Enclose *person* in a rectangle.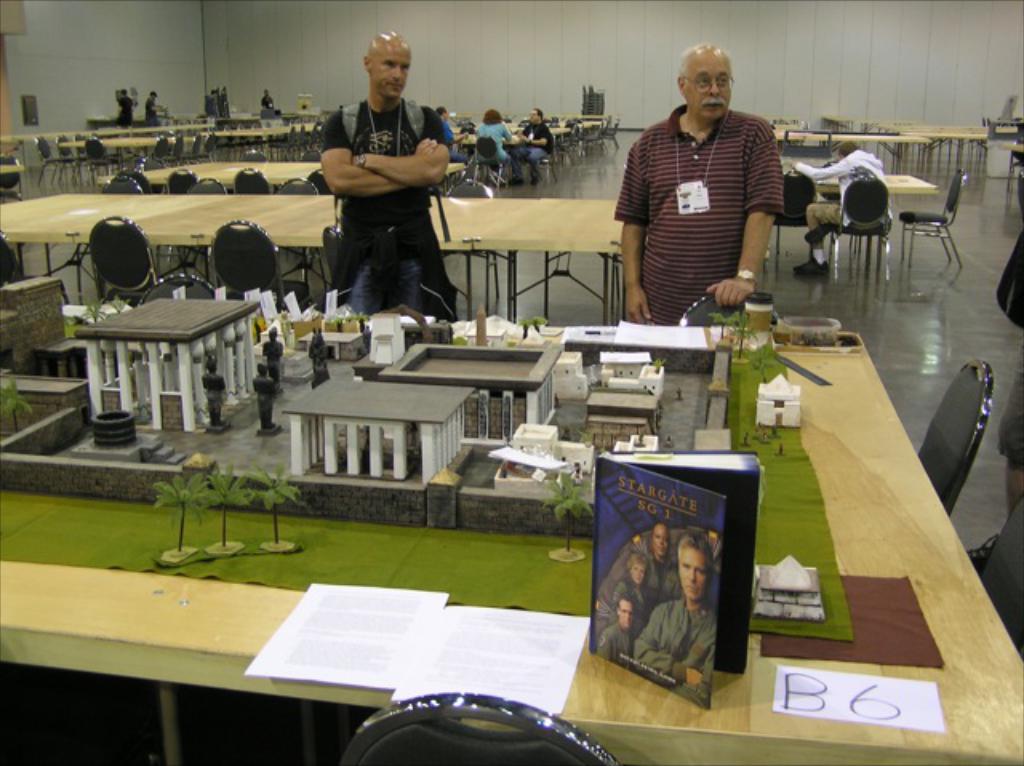
[790,130,894,269].
